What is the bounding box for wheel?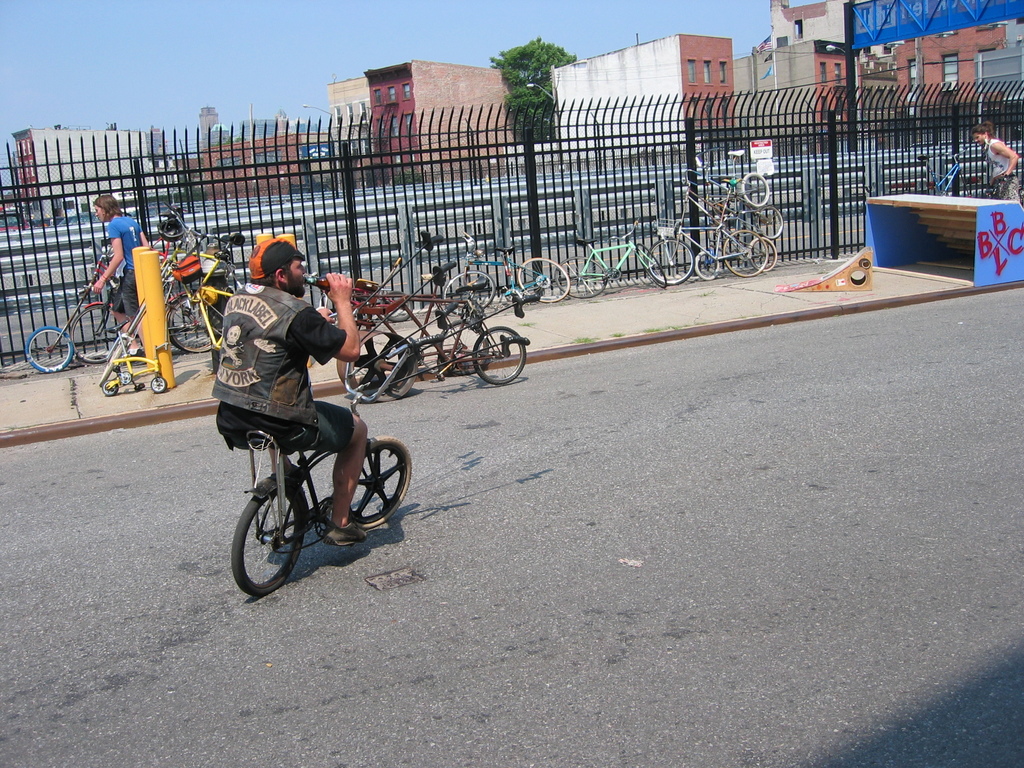
l=149, t=376, r=168, b=393.
